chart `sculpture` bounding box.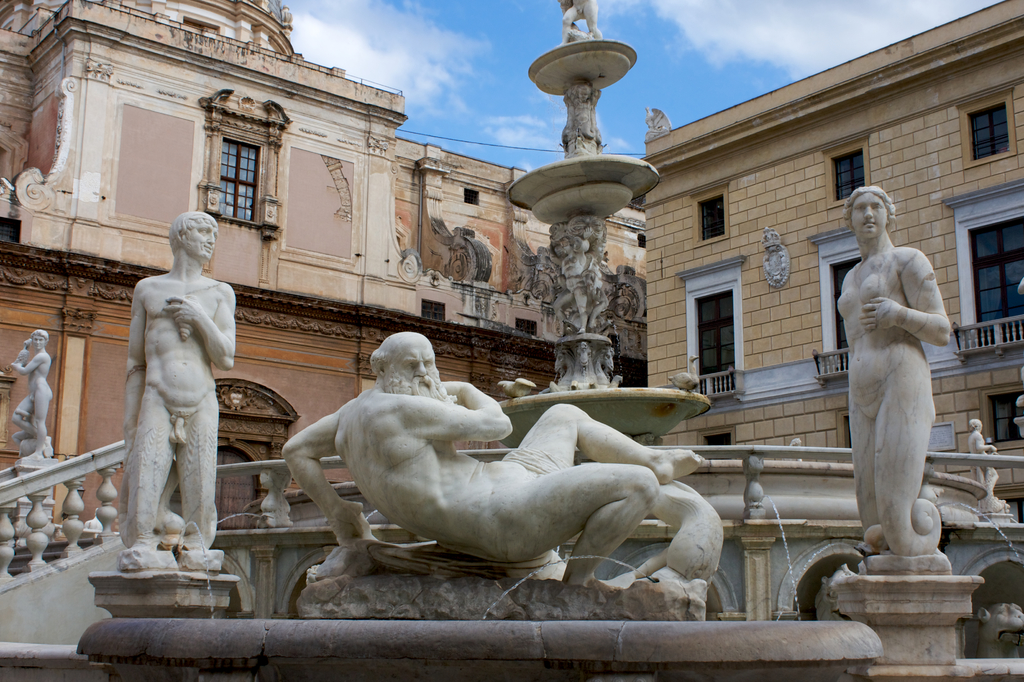
Charted: box=[4, 324, 59, 463].
